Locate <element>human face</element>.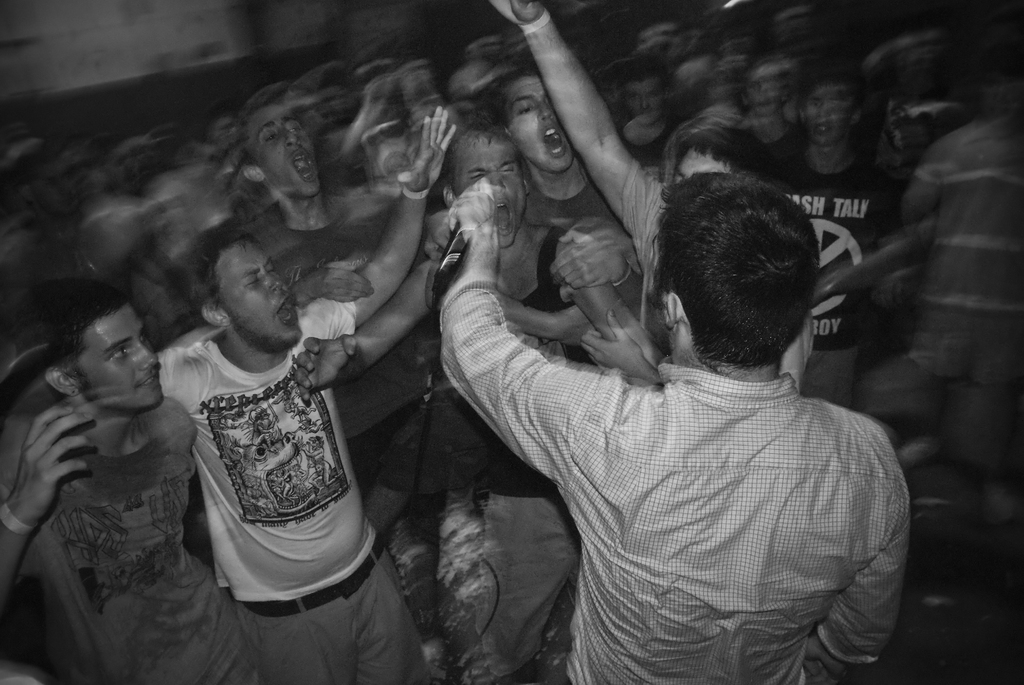
Bounding box: [left=69, top=301, right=161, bottom=408].
